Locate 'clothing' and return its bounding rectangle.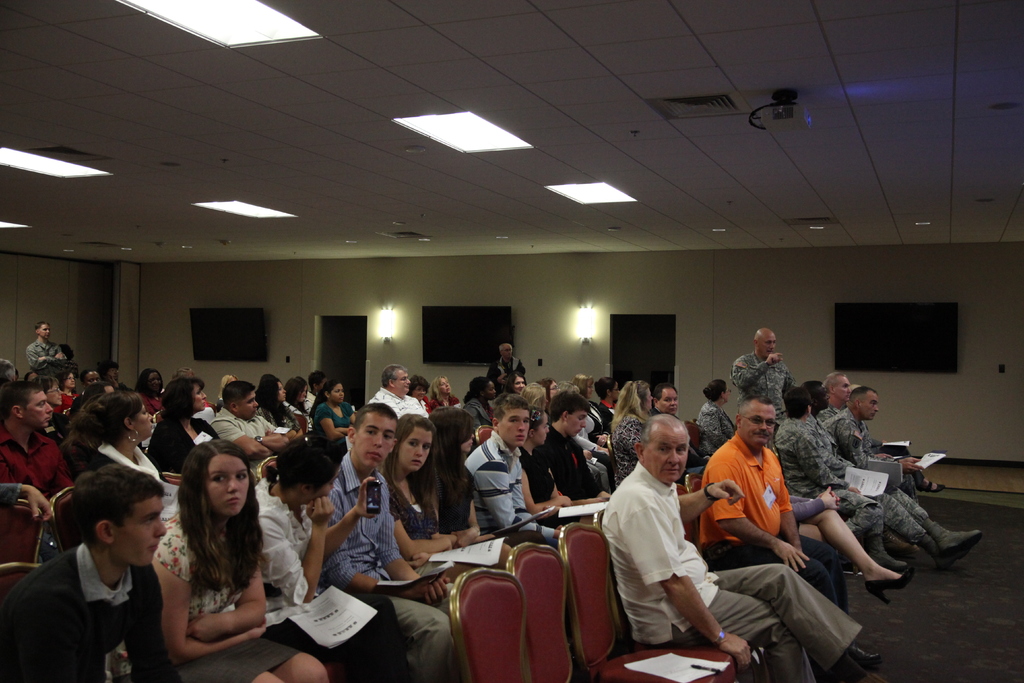
<box>205,399,273,468</box>.
